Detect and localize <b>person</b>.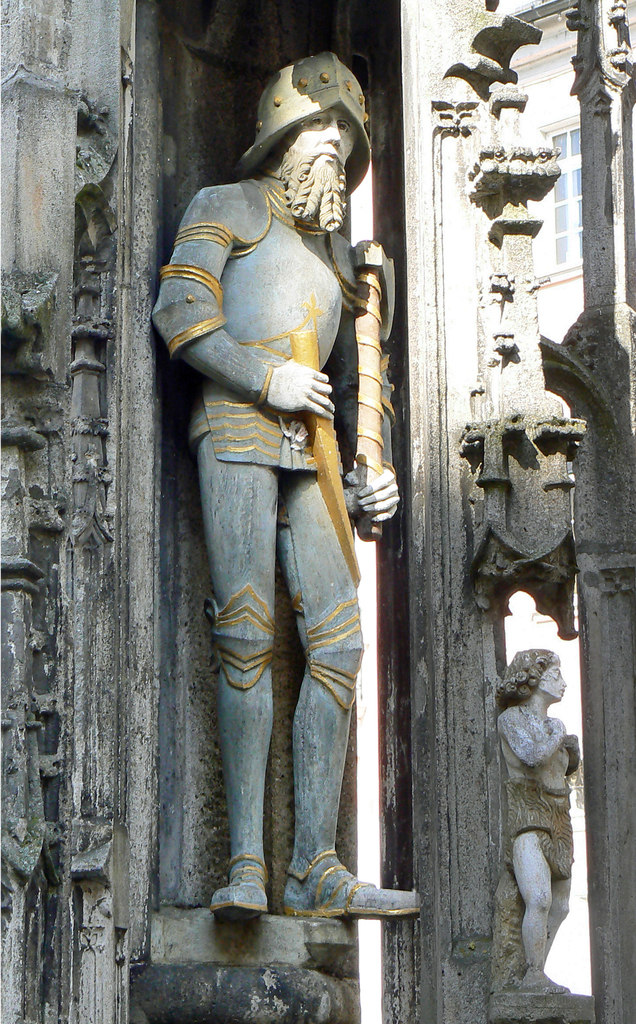
Localized at Rect(500, 645, 587, 986).
